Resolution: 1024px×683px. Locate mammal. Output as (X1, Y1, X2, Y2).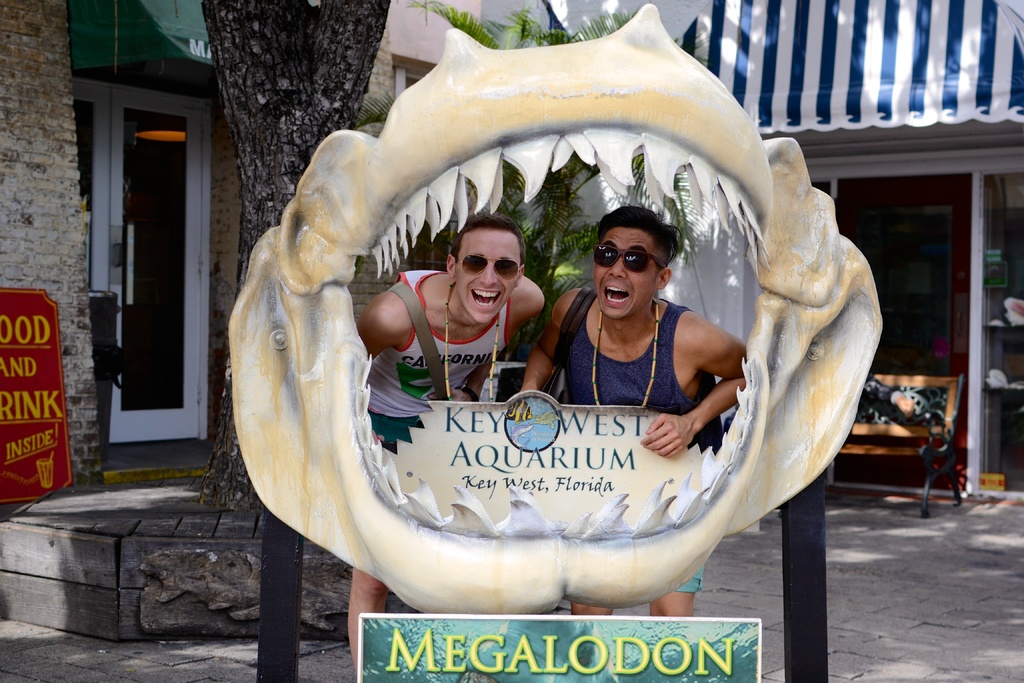
(344, 206, 548, 682).
